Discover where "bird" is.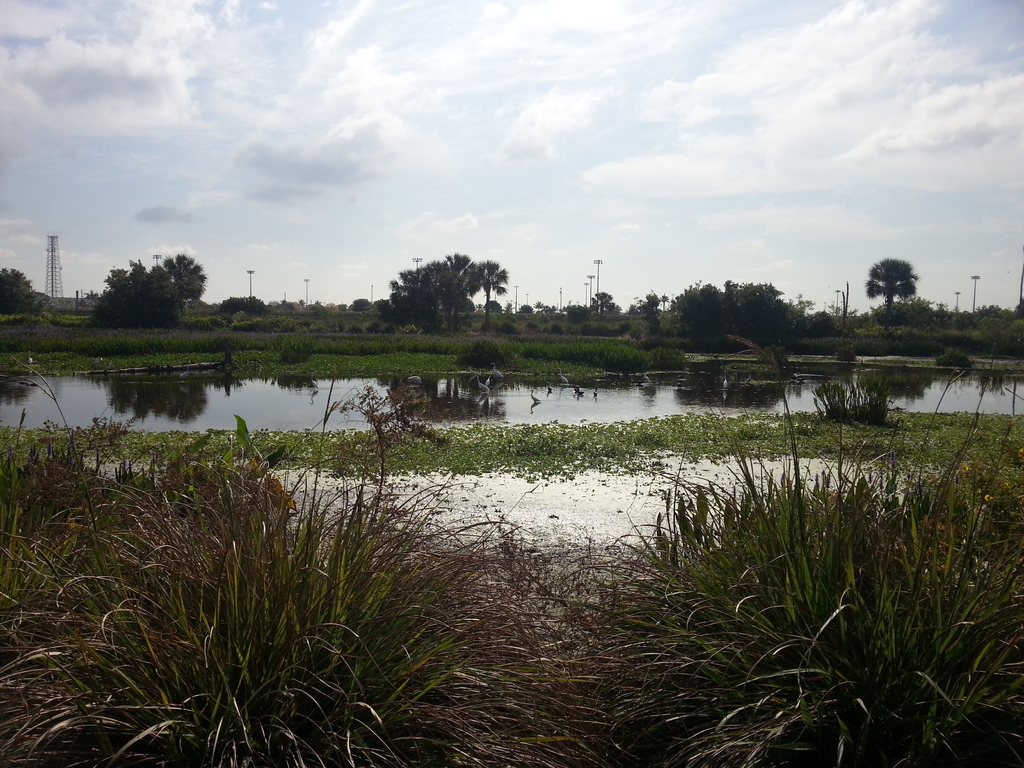
Discovered at region(547, 381, 556, 394).
